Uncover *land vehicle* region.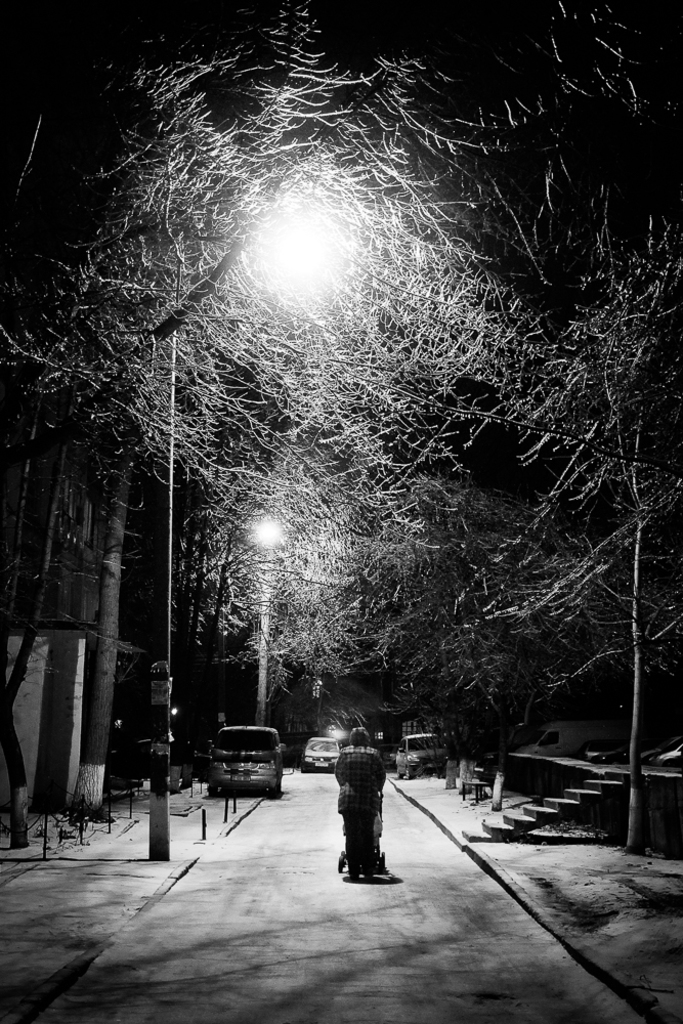
Uncovered: [x1=394, y1=728, x2=456, y2=783].
